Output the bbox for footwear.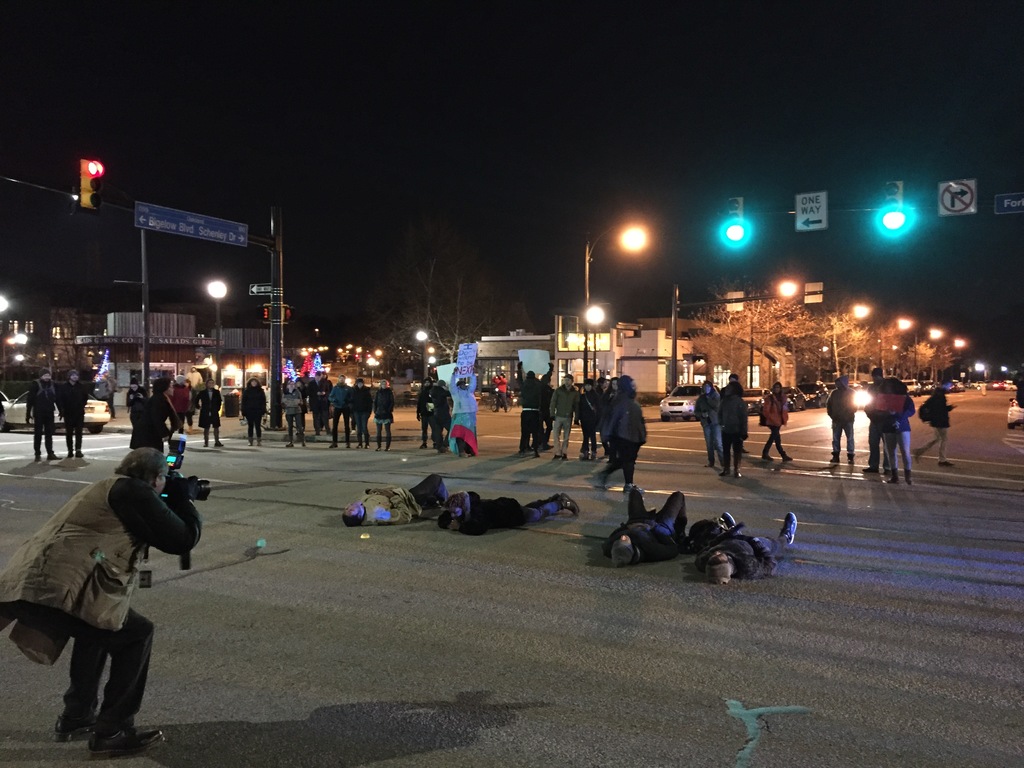
<region>863, 465, 879, 472</region>.
